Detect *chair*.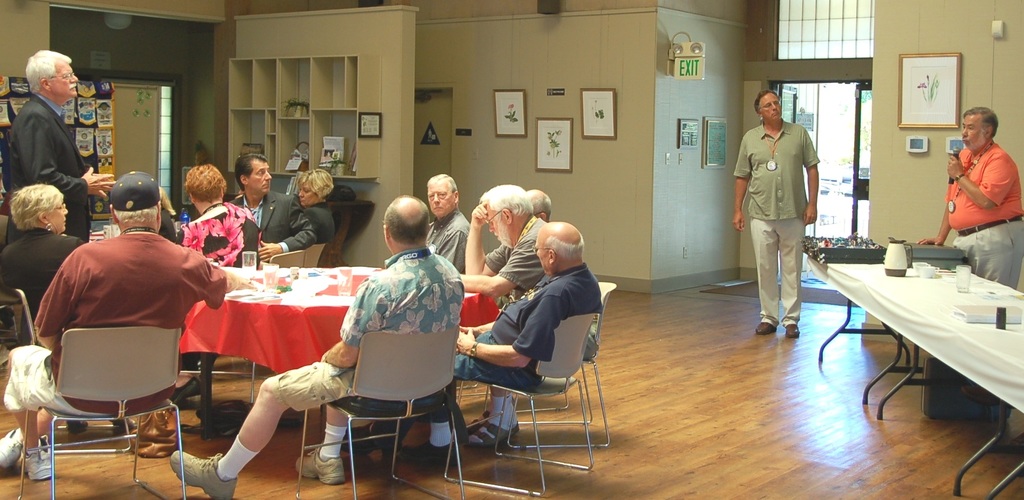
Detected at BBox(438, 312, 598, 497).
